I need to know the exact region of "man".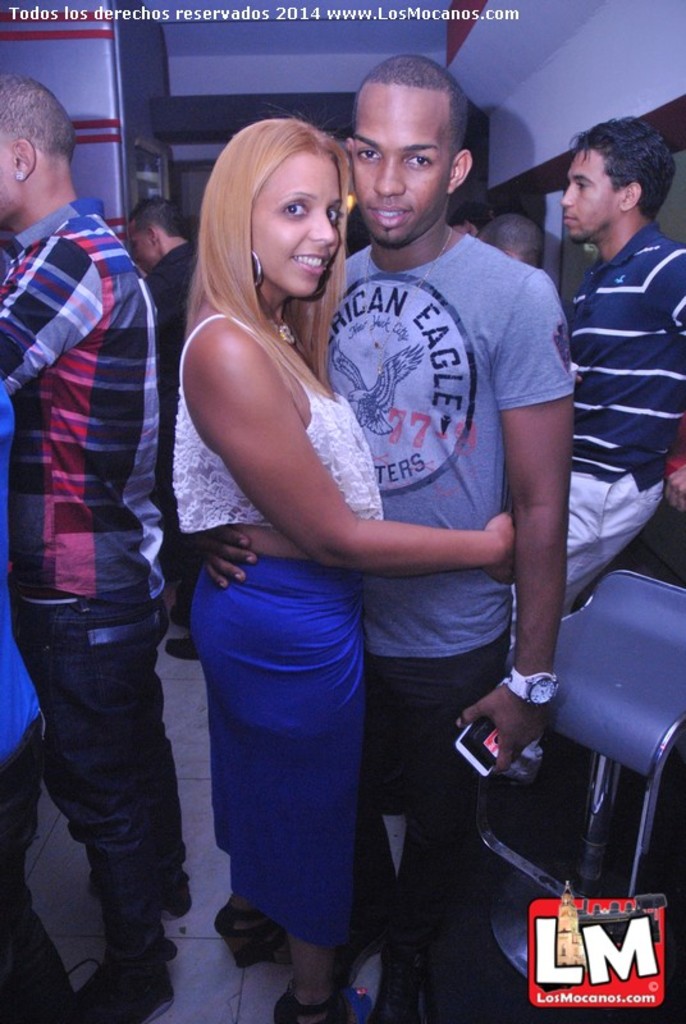
Region: box(561, 114, 685, 625).
